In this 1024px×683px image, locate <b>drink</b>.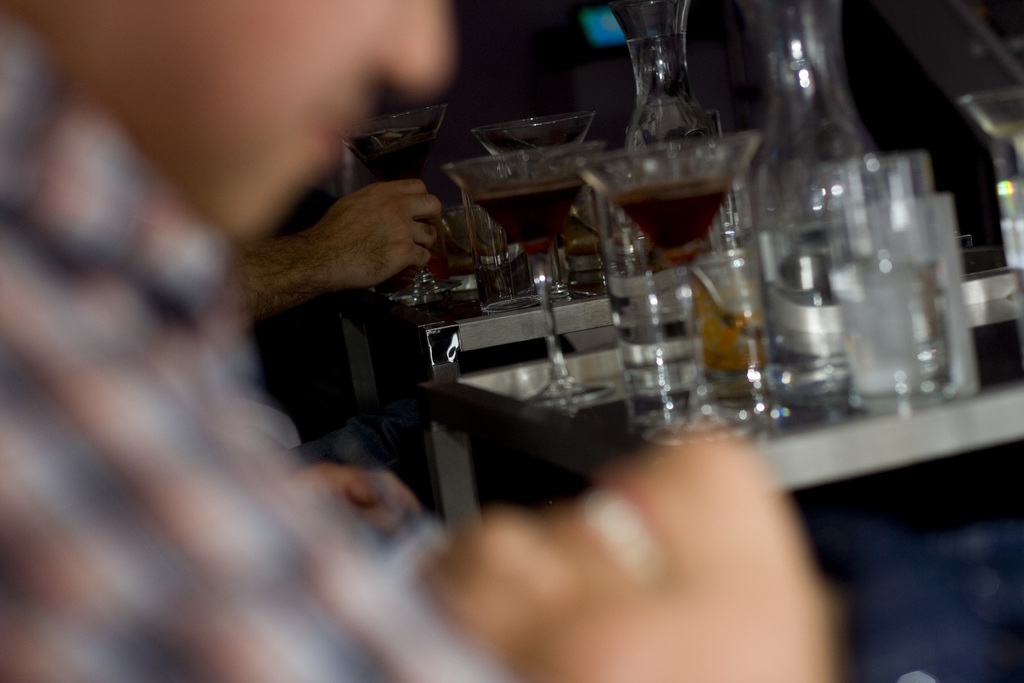
Bounding box: 475:175:586:242.
